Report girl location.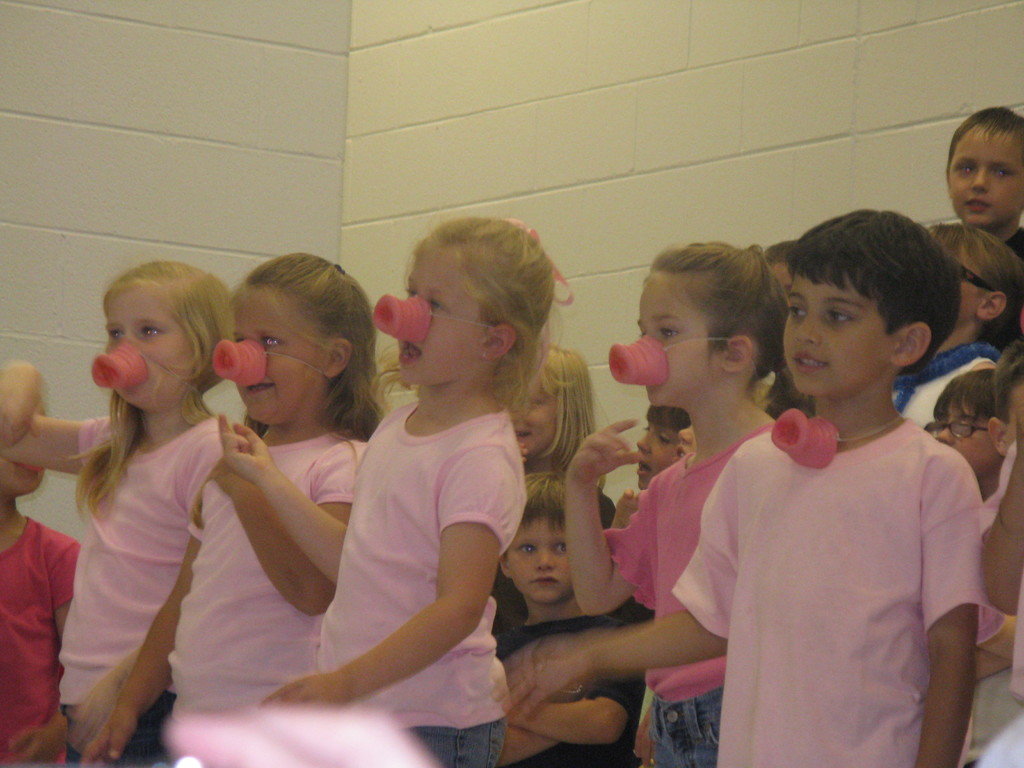
Report: (x1=564, y1=242, x2=811, y2=767).
